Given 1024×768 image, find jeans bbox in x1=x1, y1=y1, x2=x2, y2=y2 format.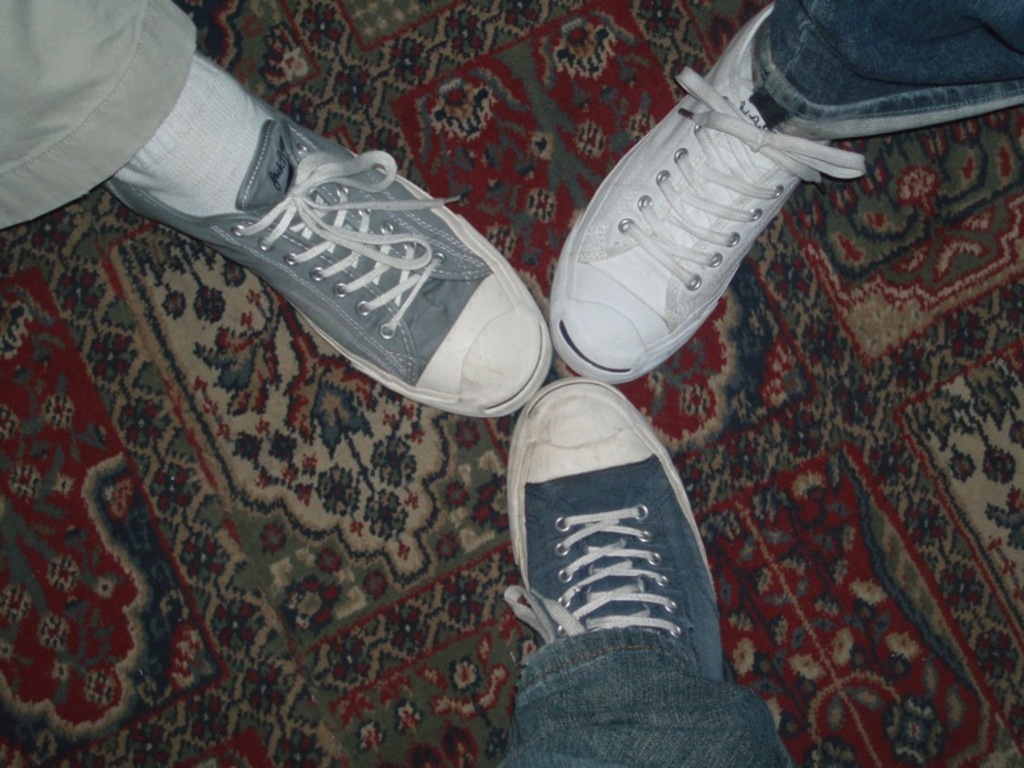
x1=759, y1=0, x2=1023, y2=138.
